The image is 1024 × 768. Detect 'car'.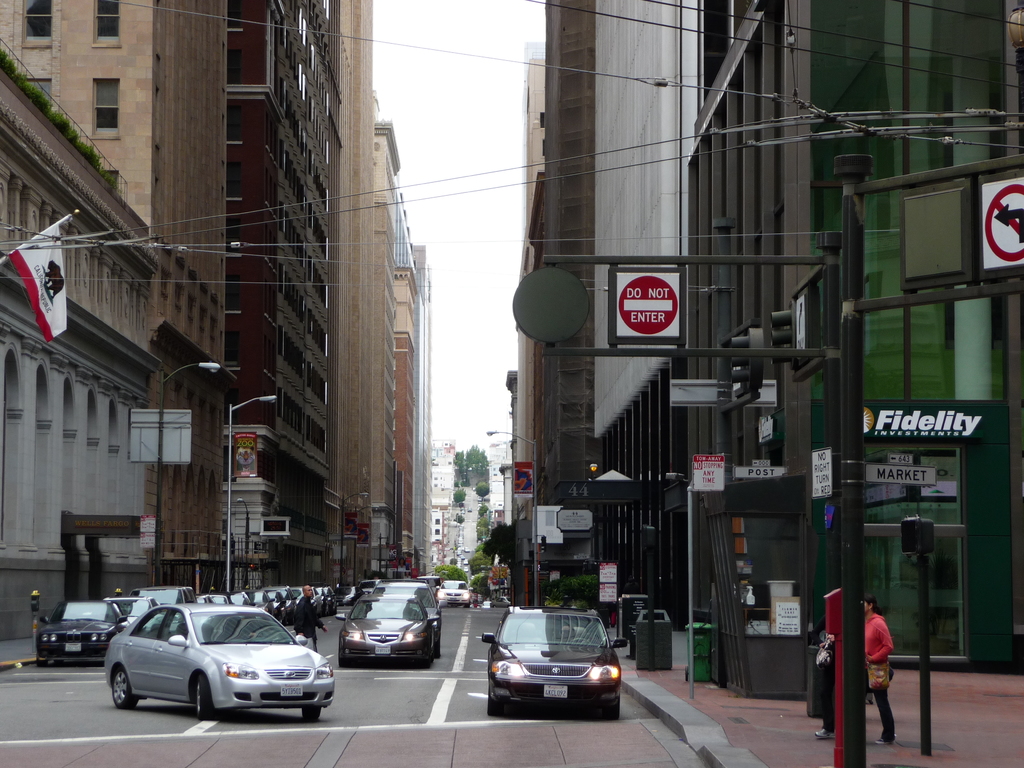
Detection: x1=335, y1=589, x2=436, y2=674.
